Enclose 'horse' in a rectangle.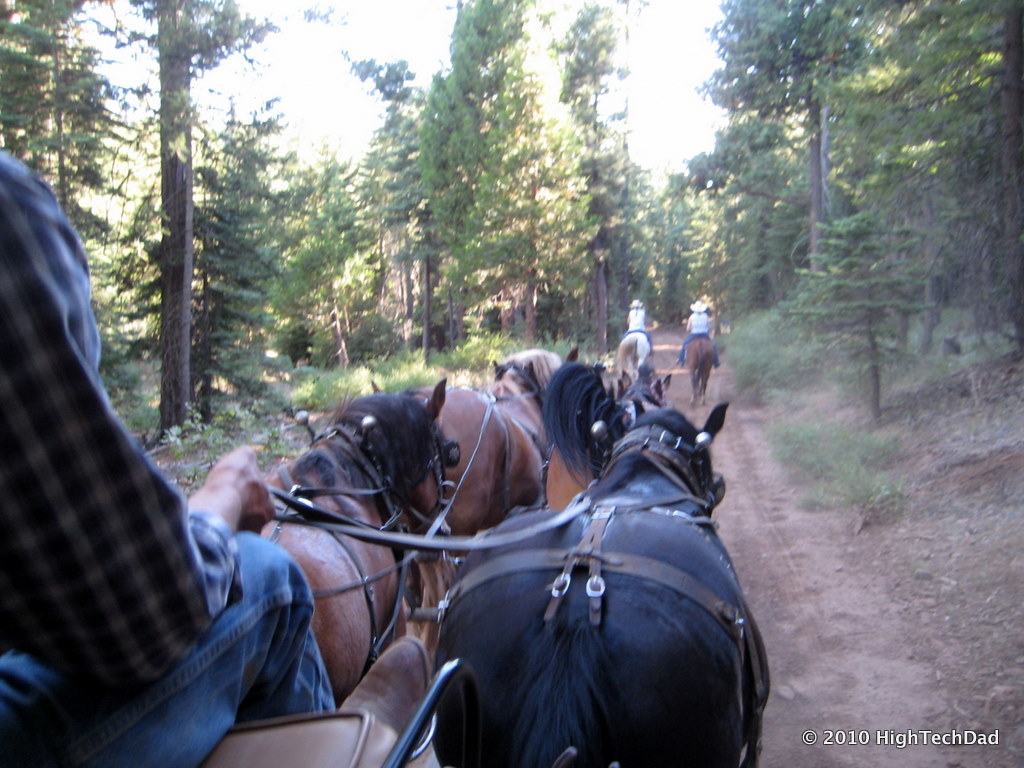
locate(546, 363, 673, 513).
